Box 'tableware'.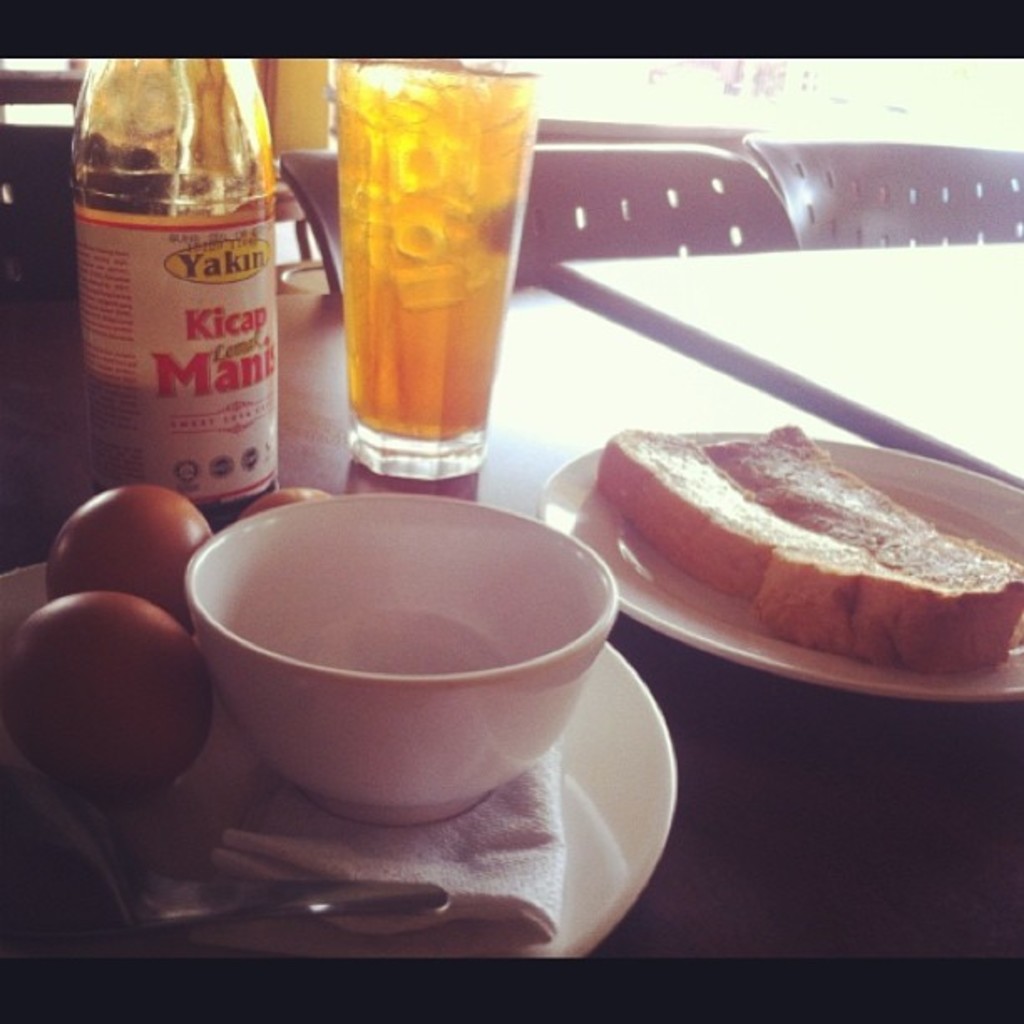
[325,57,547,484].
